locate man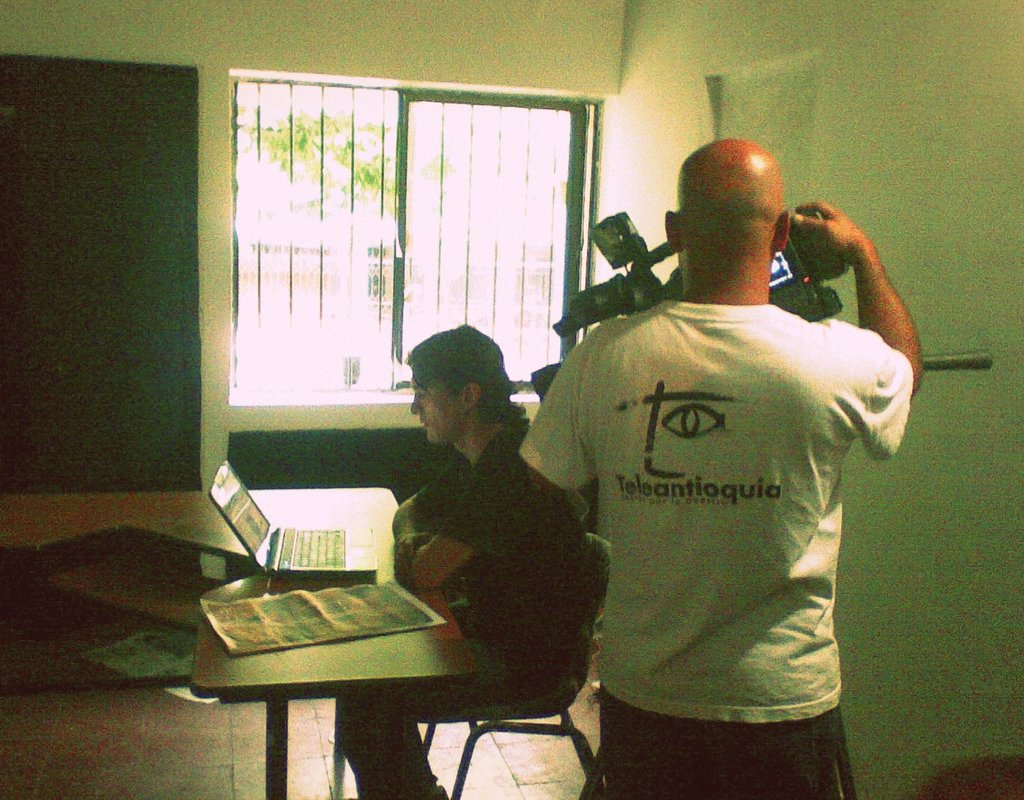
[329, 321, 603, 799]
